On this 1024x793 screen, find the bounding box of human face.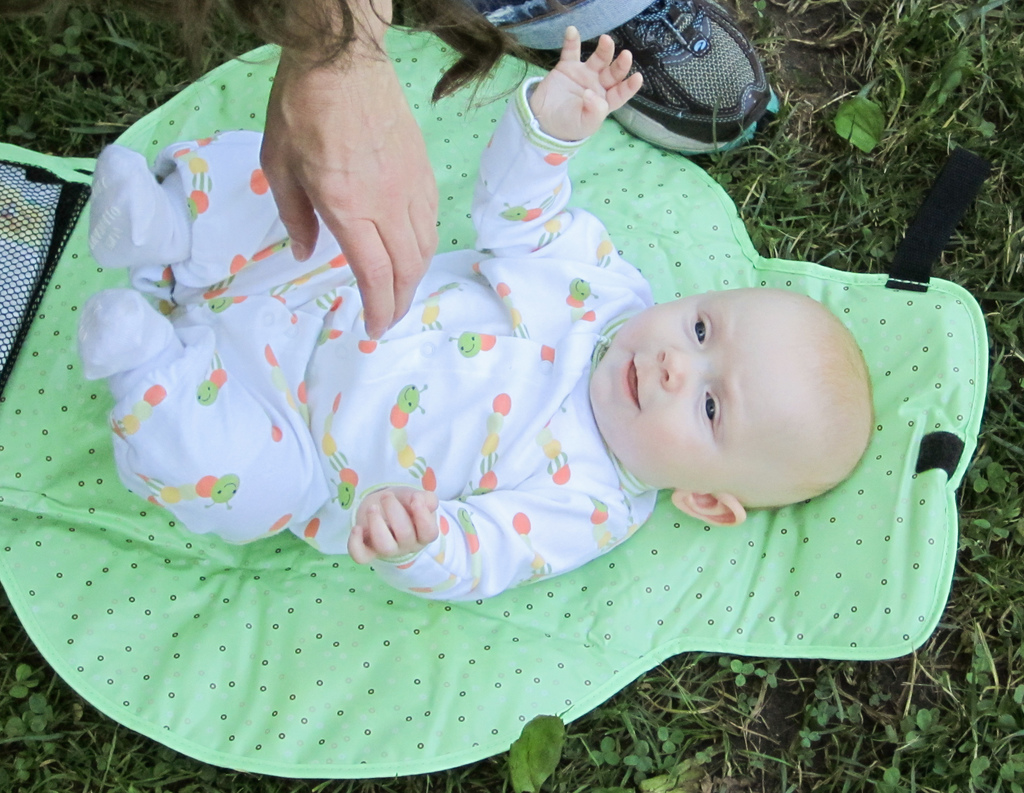
Bounding box: {"x1": 591, "y1": 286, "x2": 824, "y2": 492}.
